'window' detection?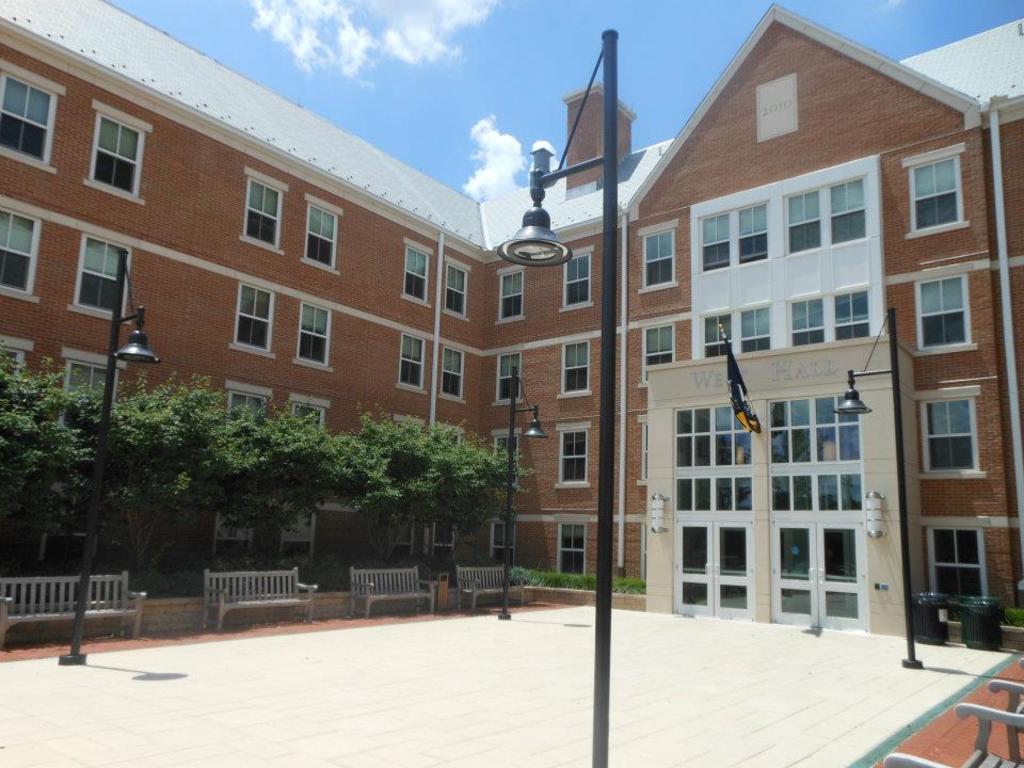
294, 305, 333, 372
